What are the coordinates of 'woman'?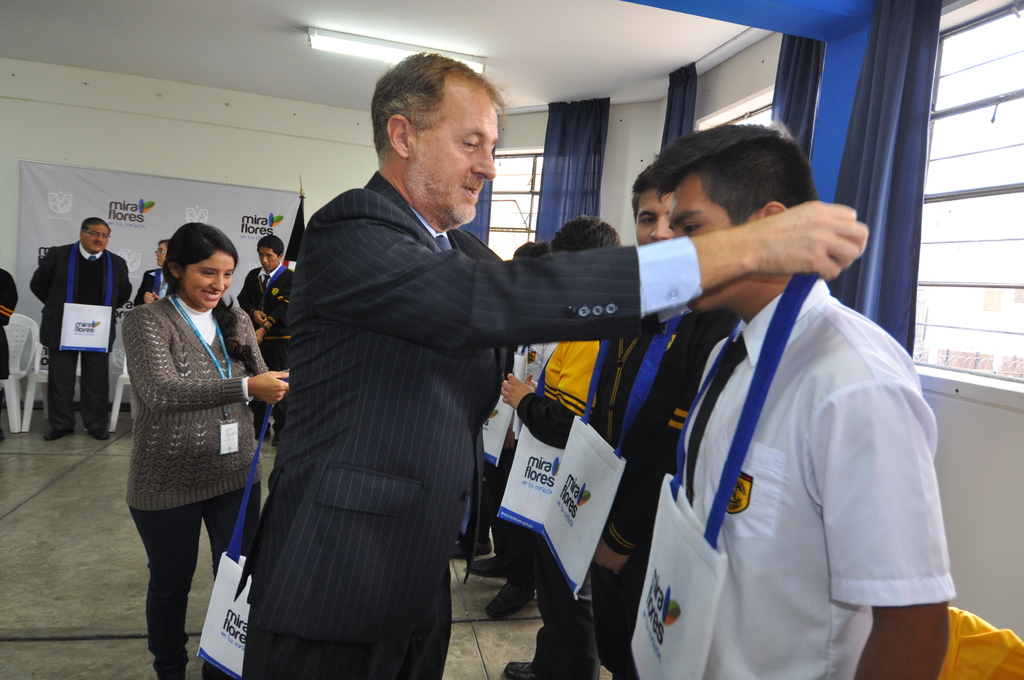
(left=109, top=206, right=278, bottom=671).
